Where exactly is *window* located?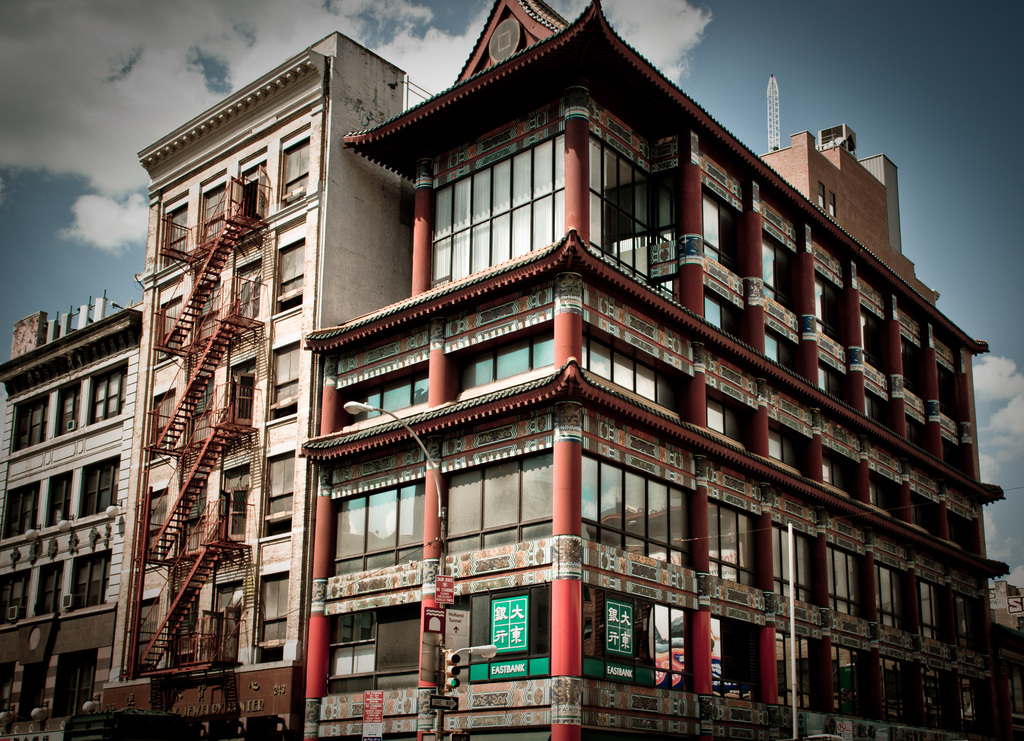
Its bounding box is [700, 291, 748, 338].
